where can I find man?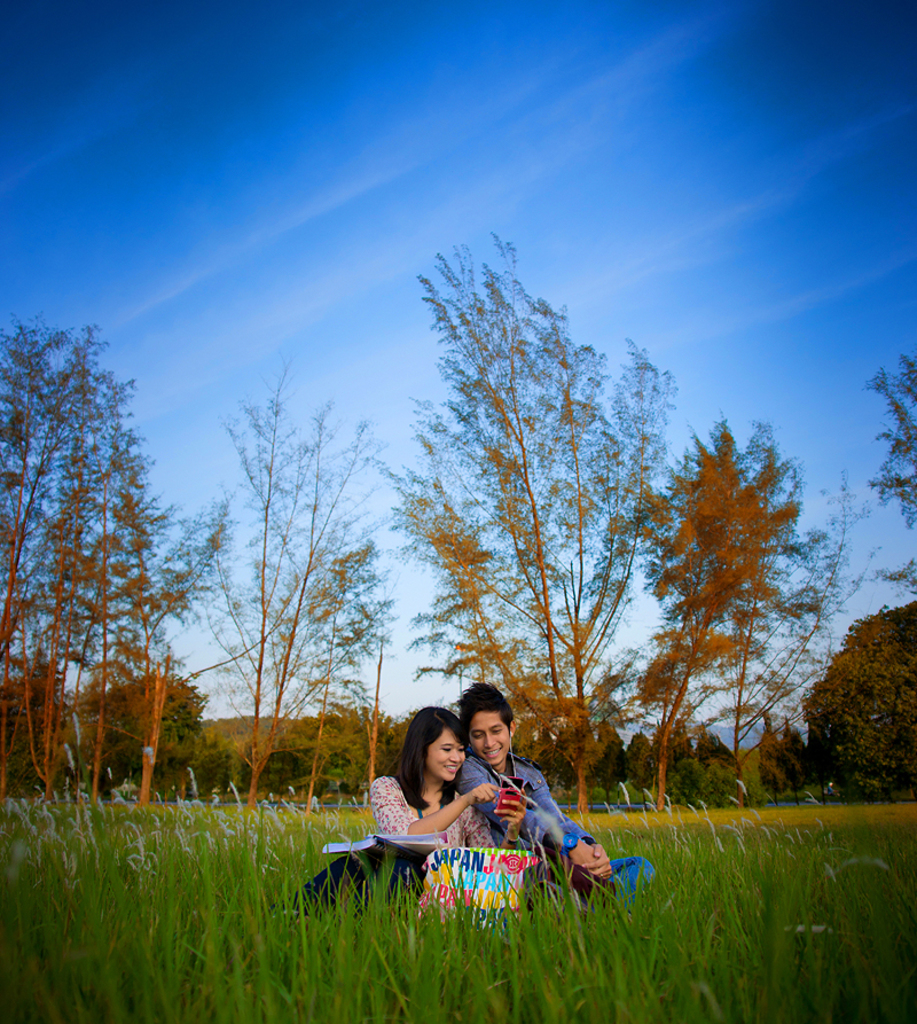
You can find it at [456,682,651,906].
